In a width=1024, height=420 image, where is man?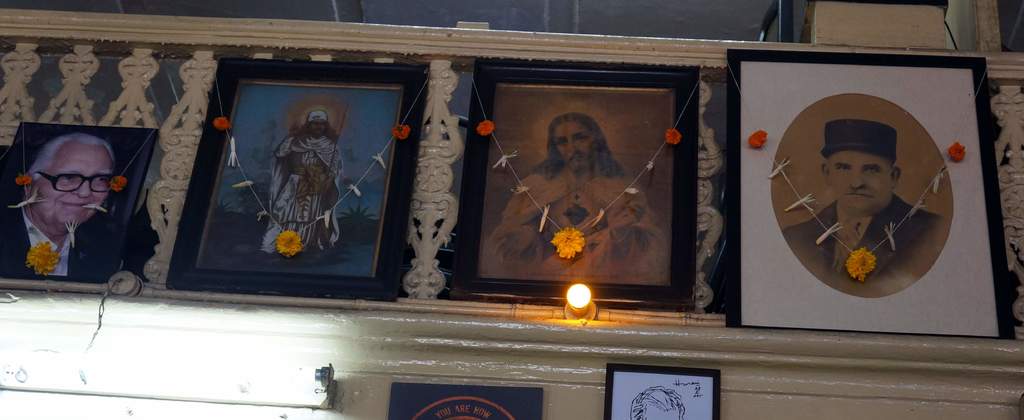
(1,121,149,285).
